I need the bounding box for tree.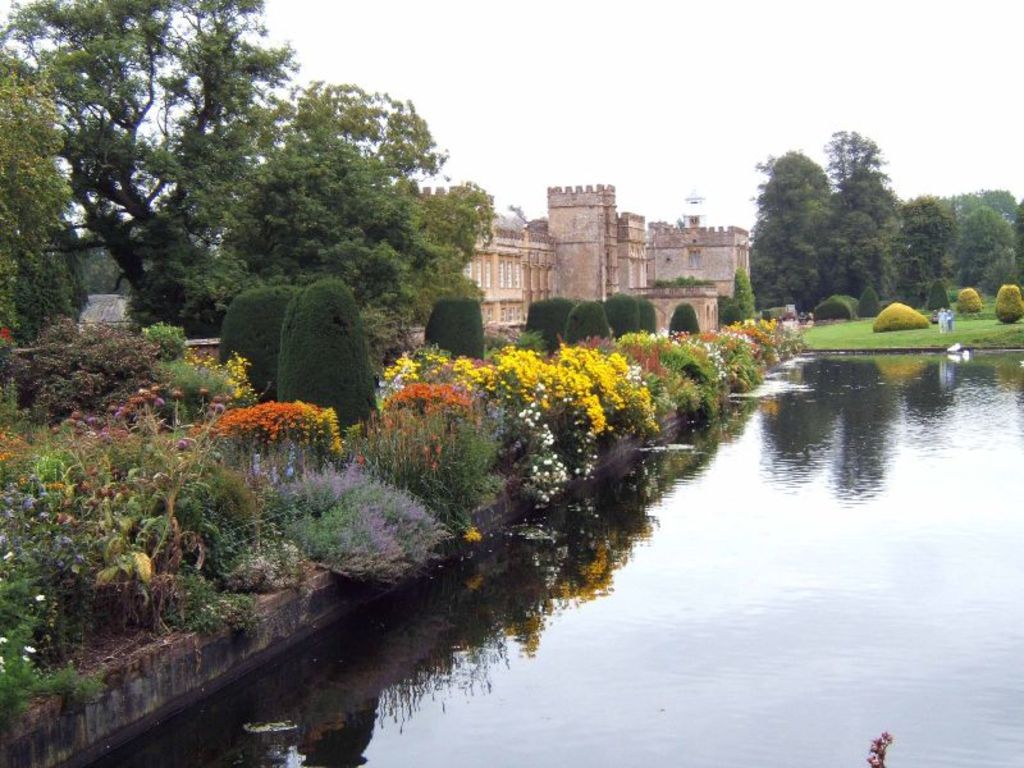
Here it is: select_region(525, 301, 580, 352).
